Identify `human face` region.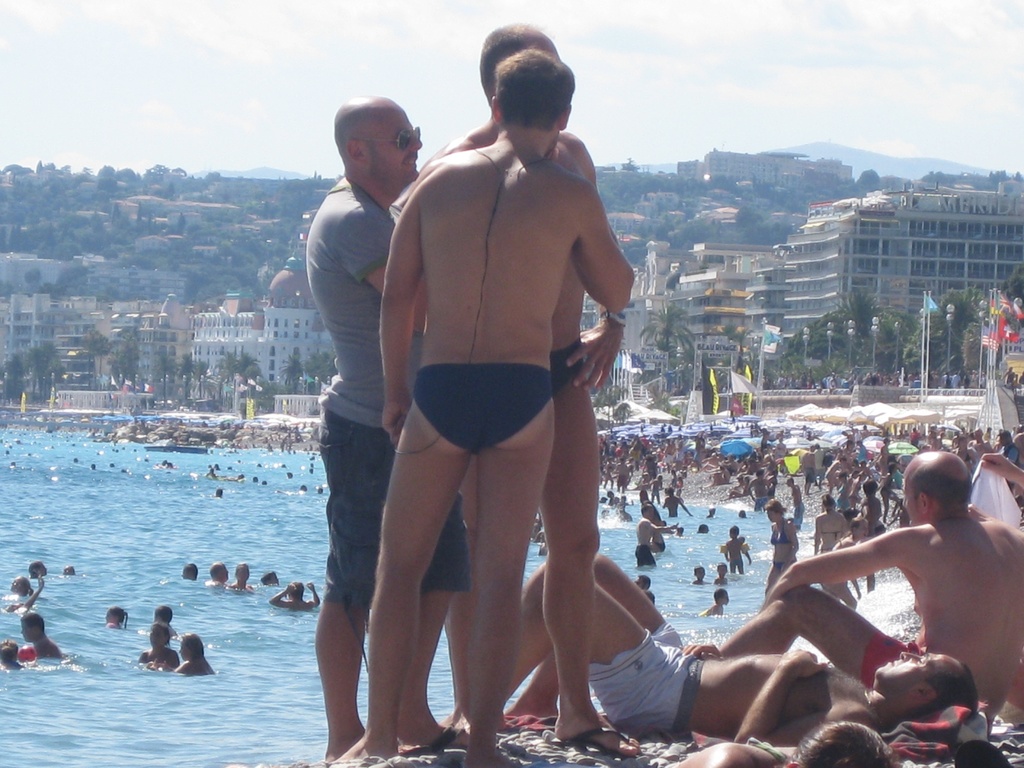
Region: 148, 623, 167, 648.
